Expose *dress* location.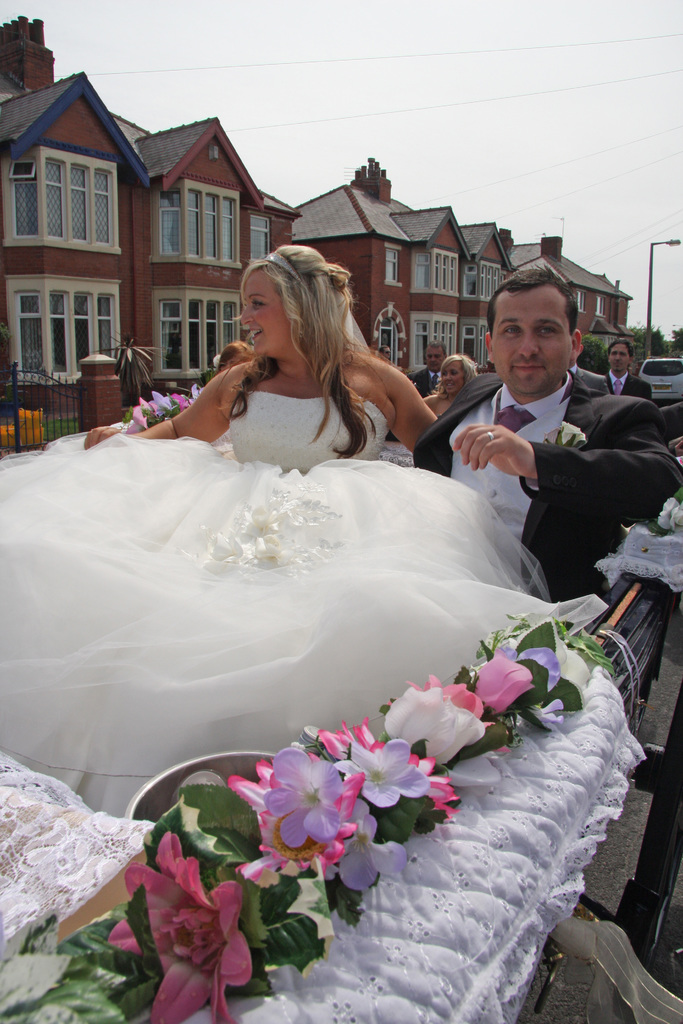
Exposed at x1=0, y1=309, x2=612, y2=813.
